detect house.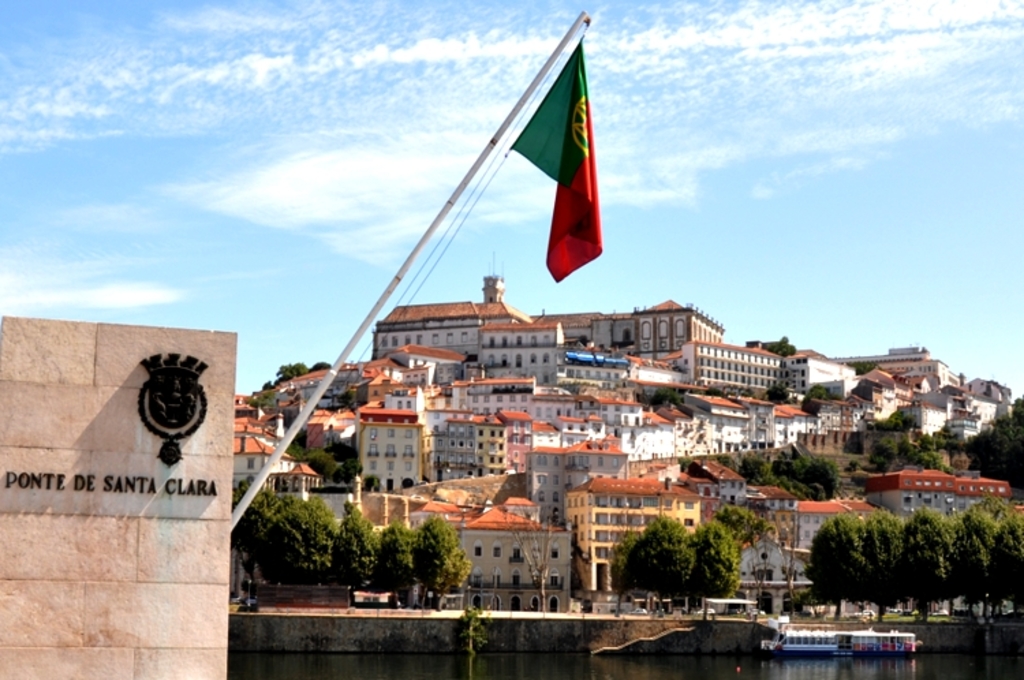
Detected at detection(231, 291, 1023, 612).
